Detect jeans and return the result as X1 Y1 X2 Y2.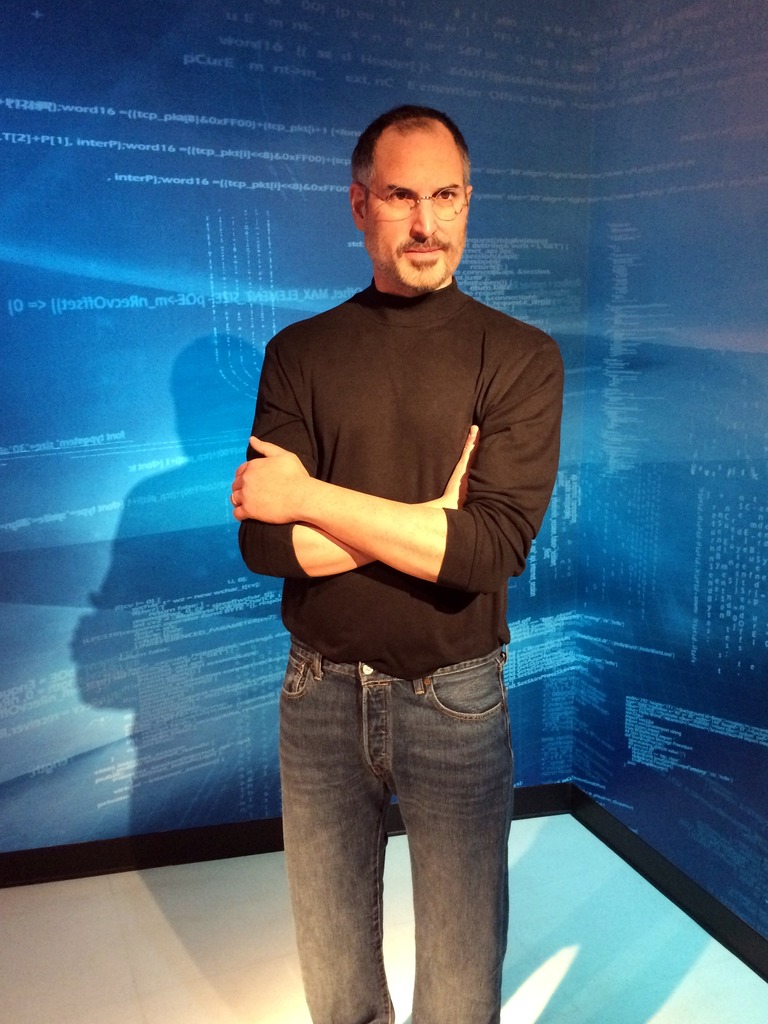
266 625 541 1023.
